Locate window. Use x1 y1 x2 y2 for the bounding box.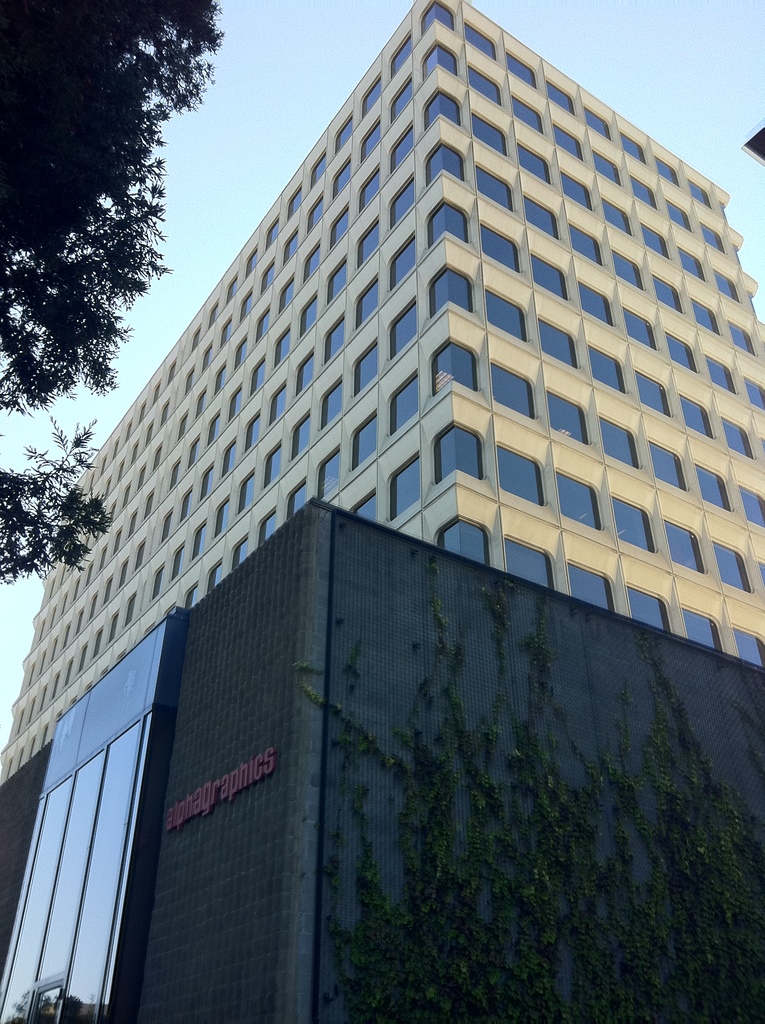
107 611 121 642.
